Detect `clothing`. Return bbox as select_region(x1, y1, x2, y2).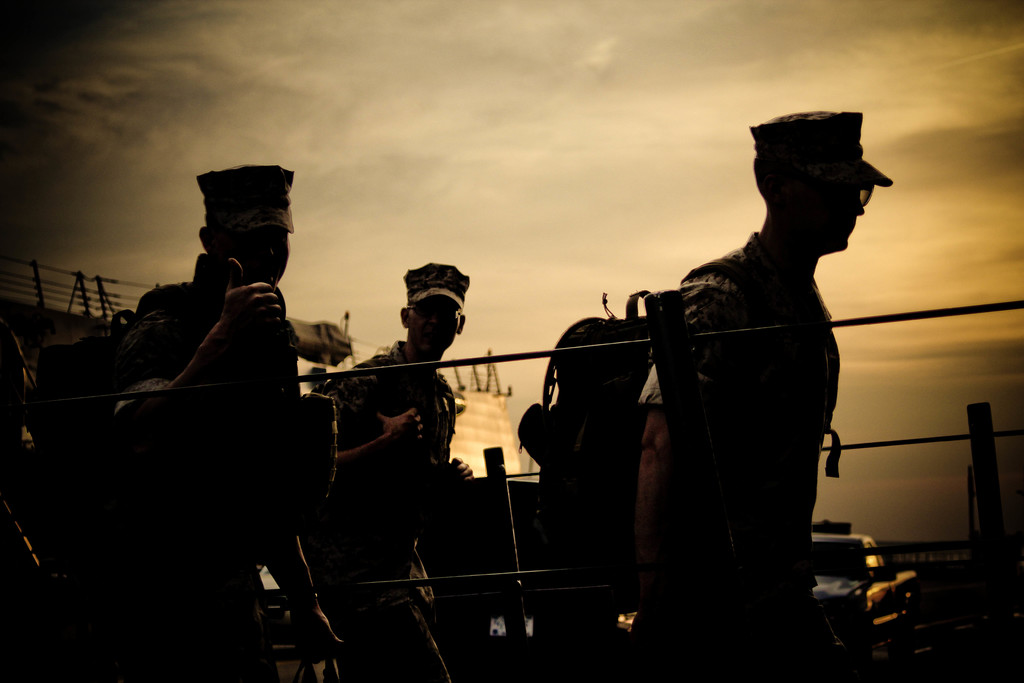
select_region(308, 255, 476, 682).
